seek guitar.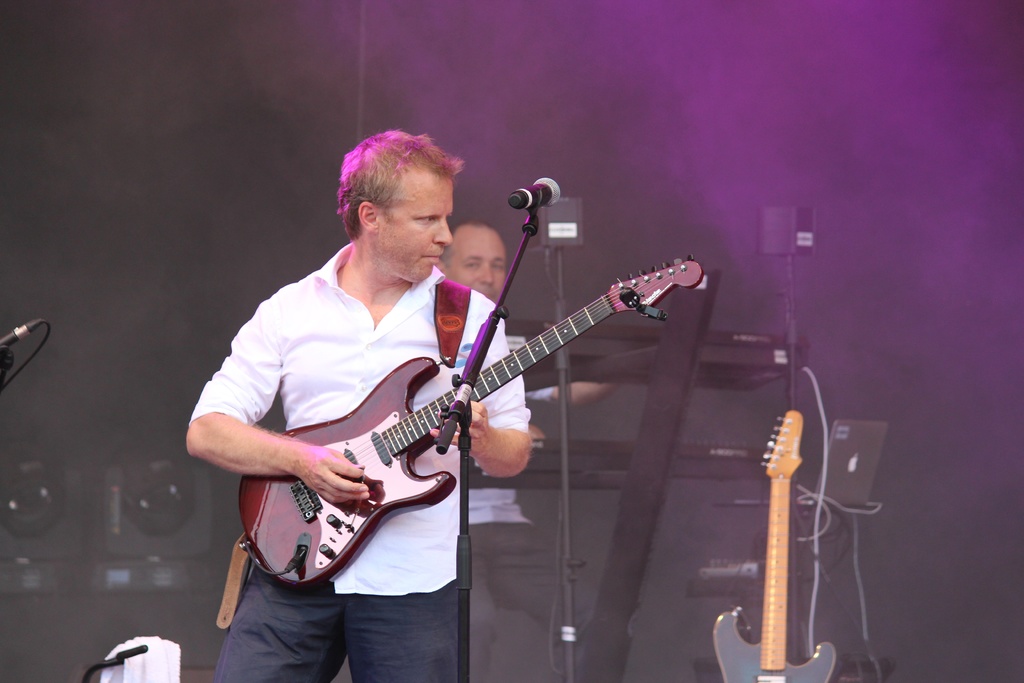
710/408/841/682.
